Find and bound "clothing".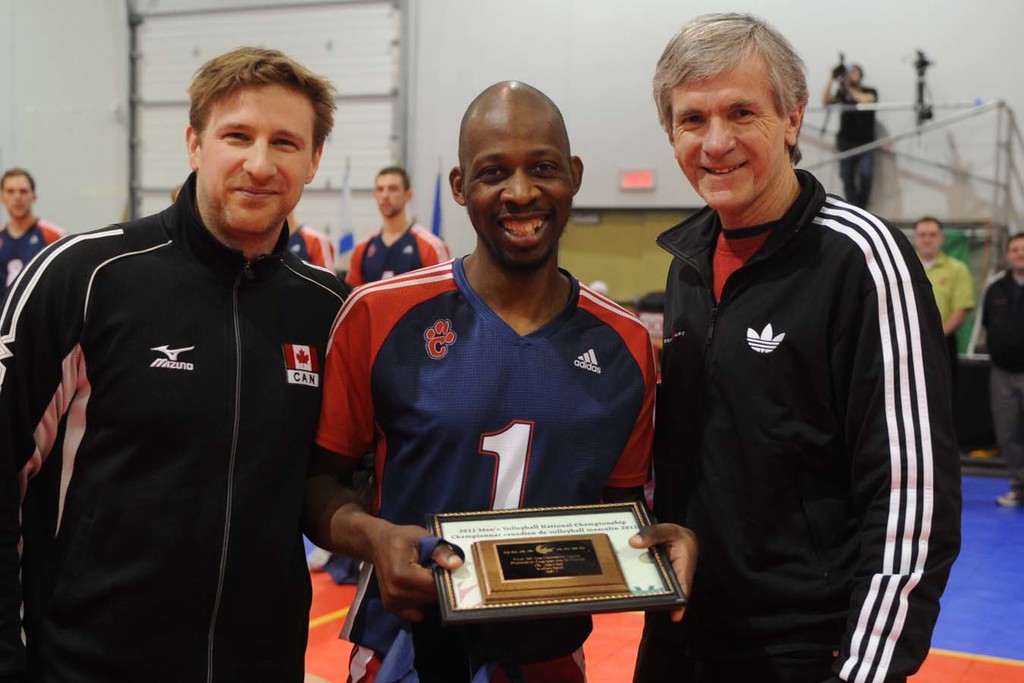
Bound: [left=316, top=235, right=664, bottom=677].
